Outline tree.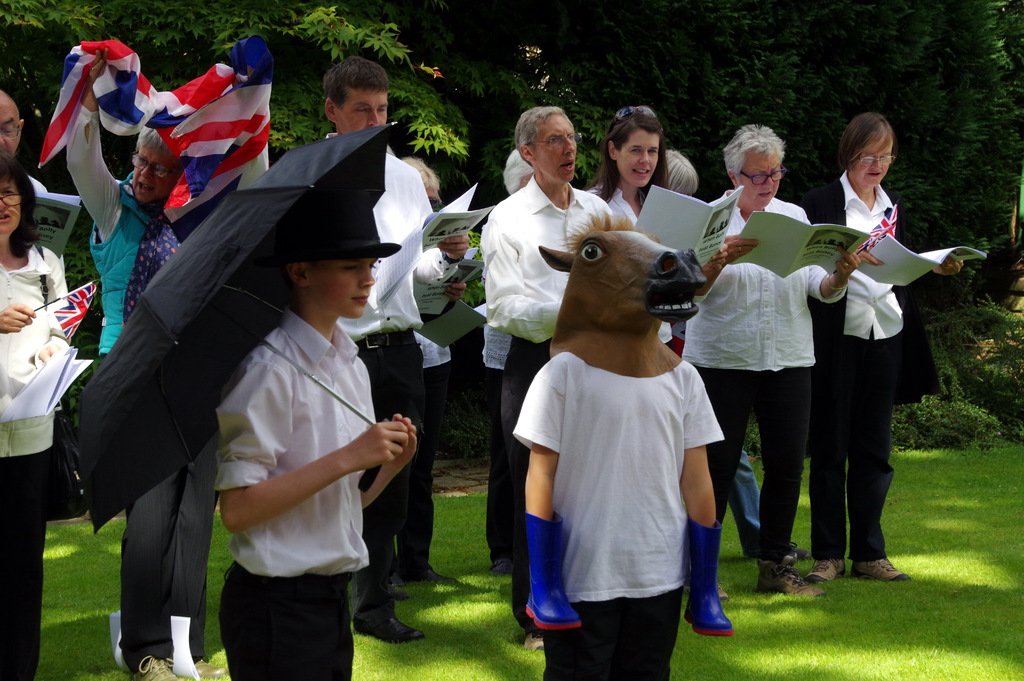
Outline: <box>794,0,1020,436</box>.
